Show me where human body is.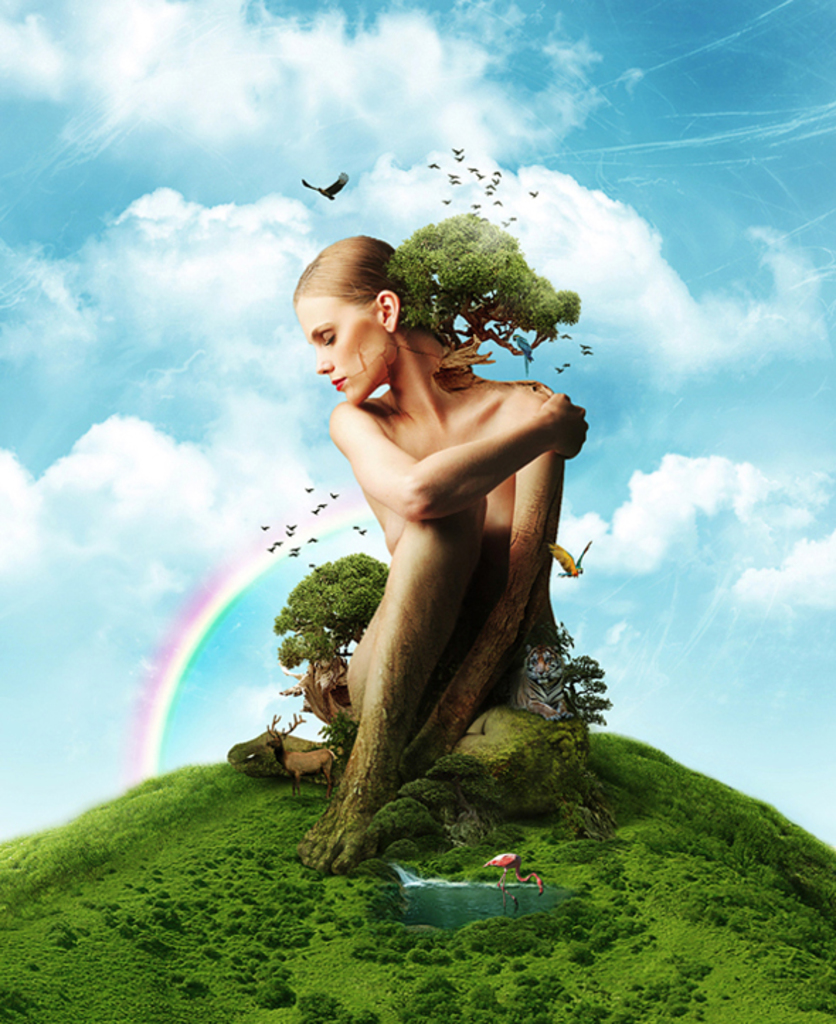
human body is at 278/259/597/829.
